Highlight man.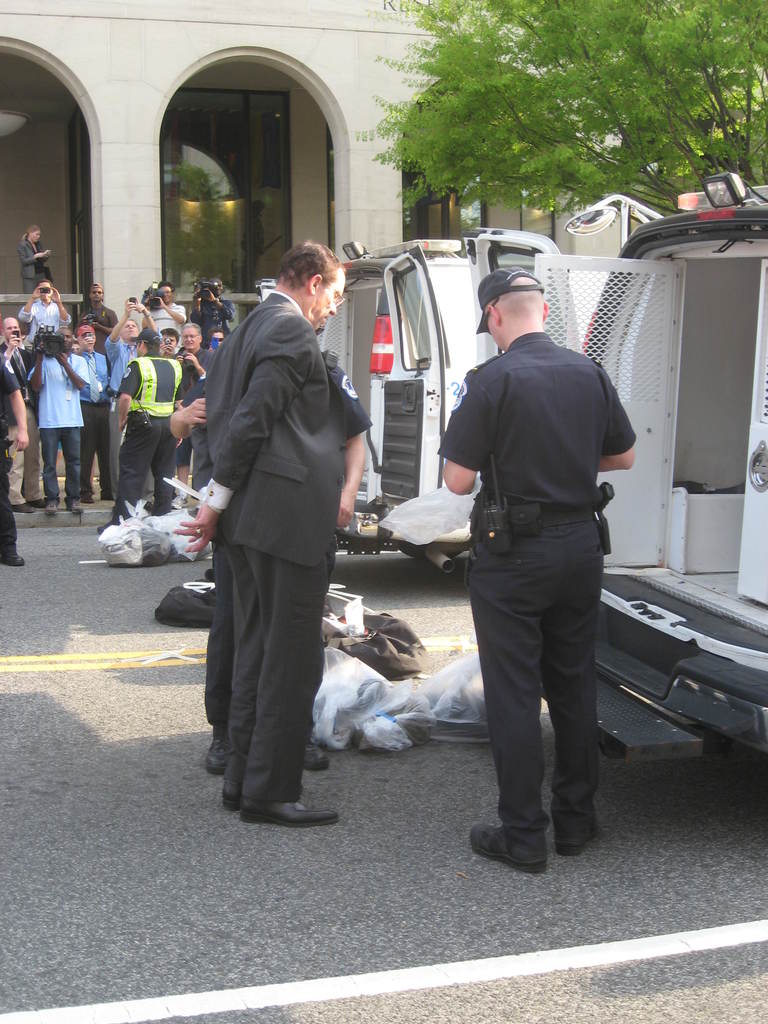
Highlighted region: 433/271/639/872.
